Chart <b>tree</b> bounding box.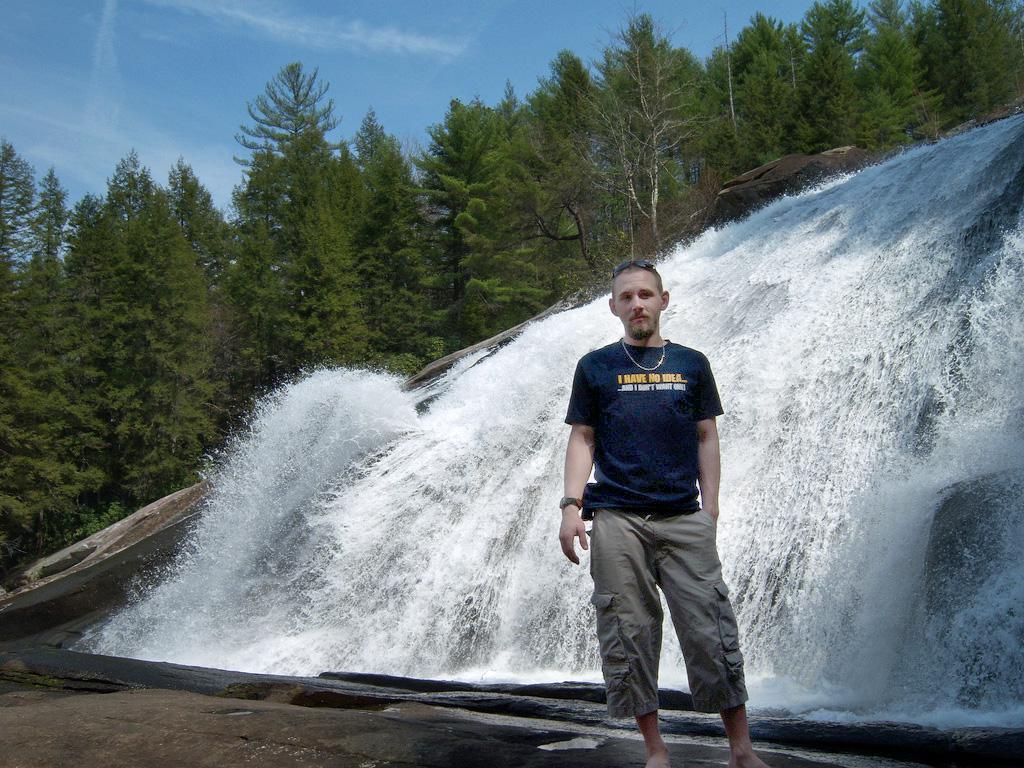
Charted: (left=329, top=115, right=452, bottom=369).
